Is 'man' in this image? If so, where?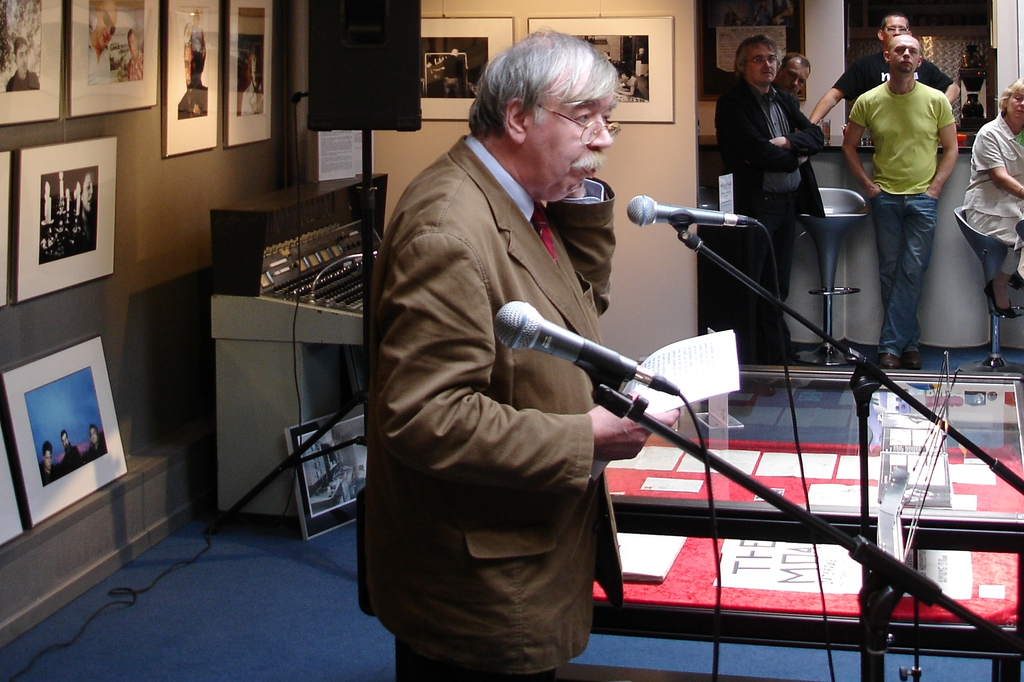
Yes, at [807, 14, 962, 126].
